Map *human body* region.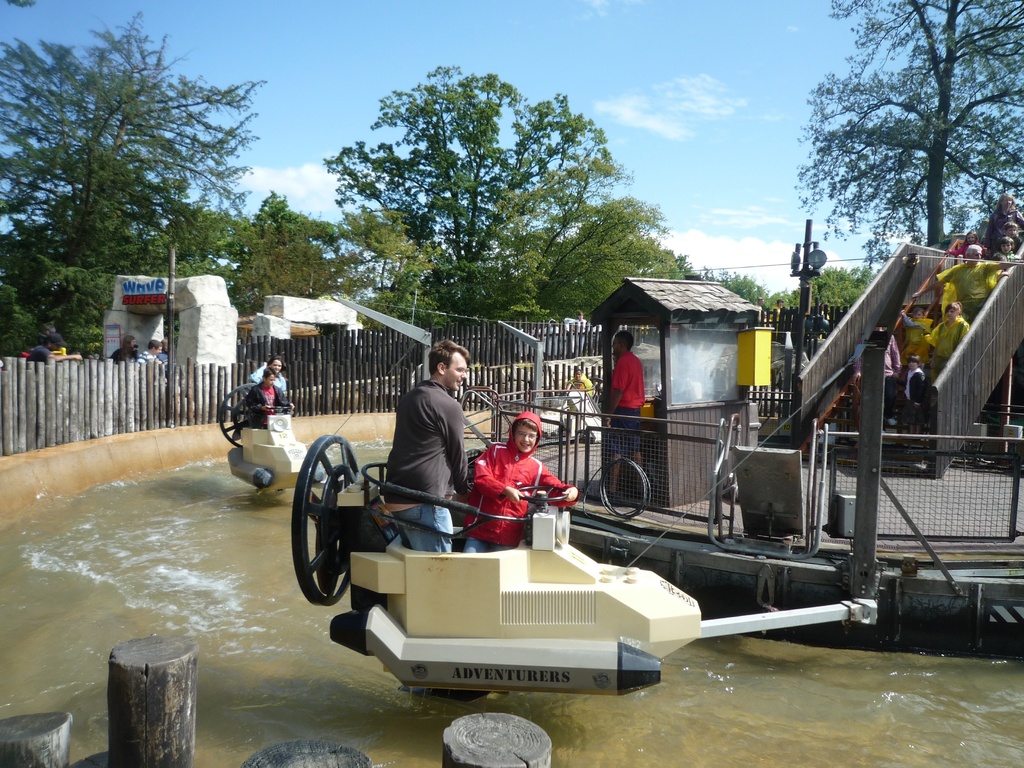
Mapped to 244/366/284/427.
